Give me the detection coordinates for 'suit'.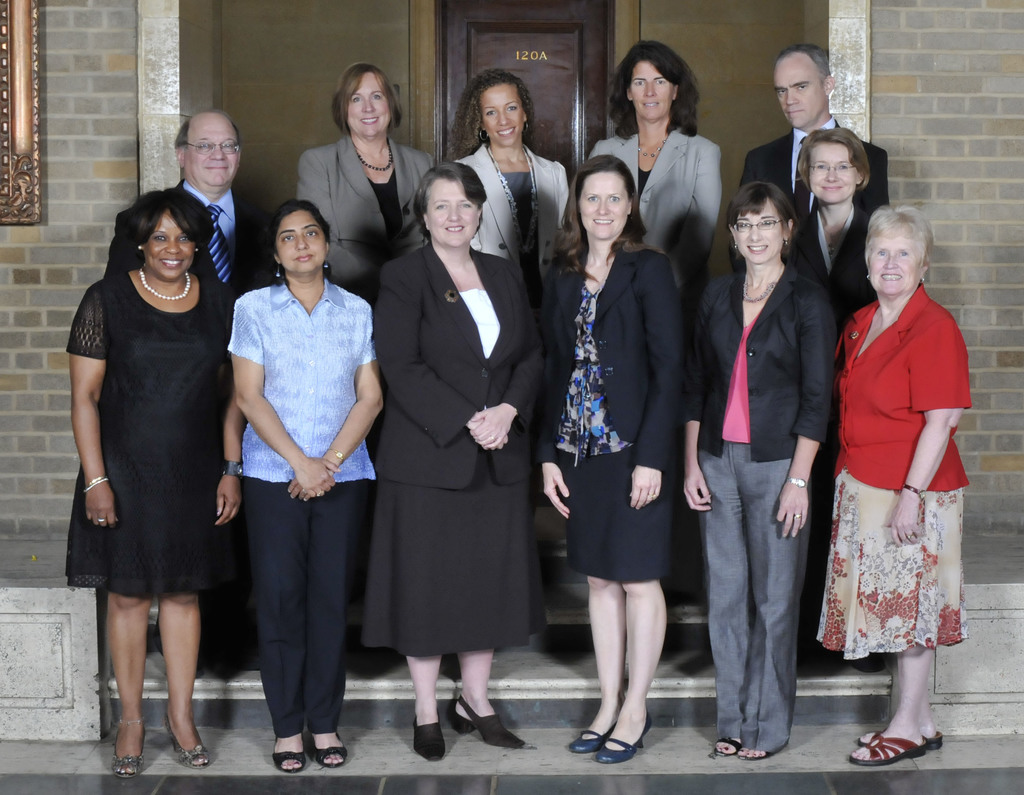
(295,135,435,309).
